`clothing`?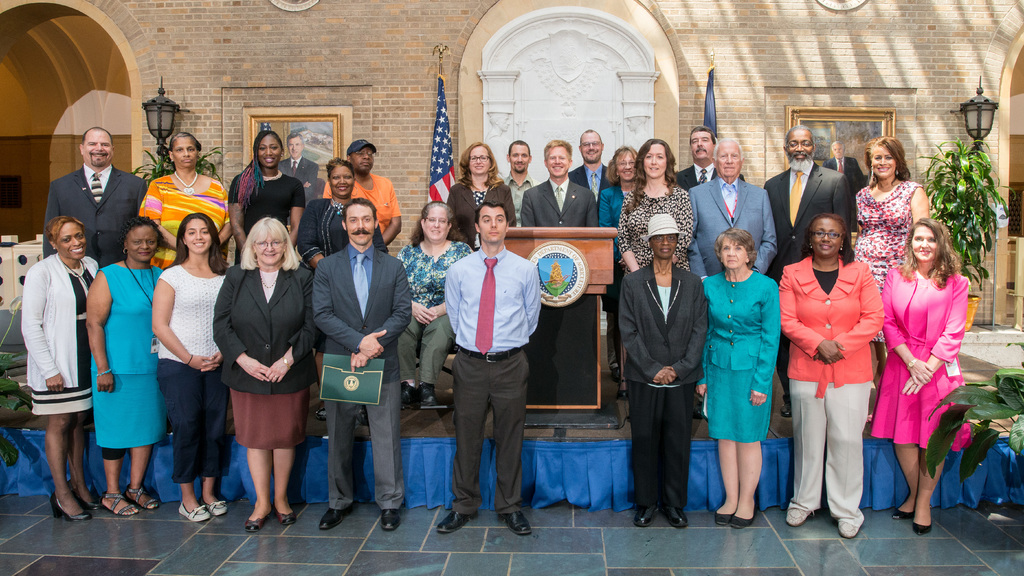
[left=521, top=175, right=599, bottom=226]
